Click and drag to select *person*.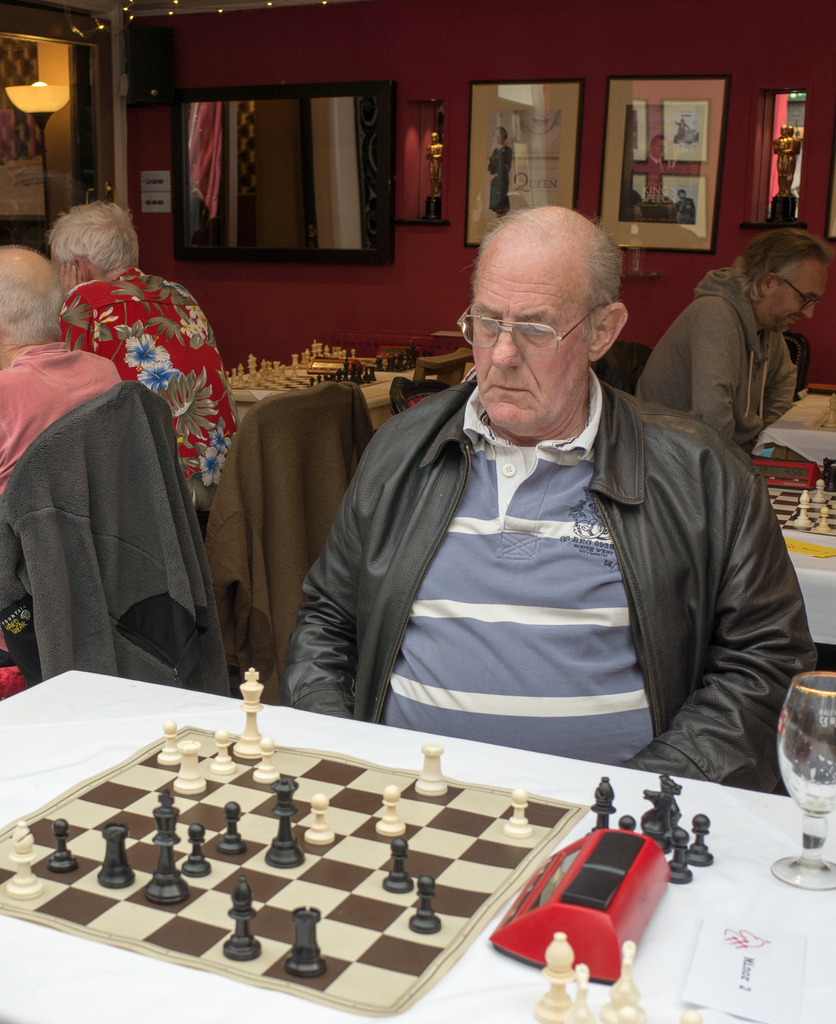
Selection: Rect(47, 182, 255, 532).
